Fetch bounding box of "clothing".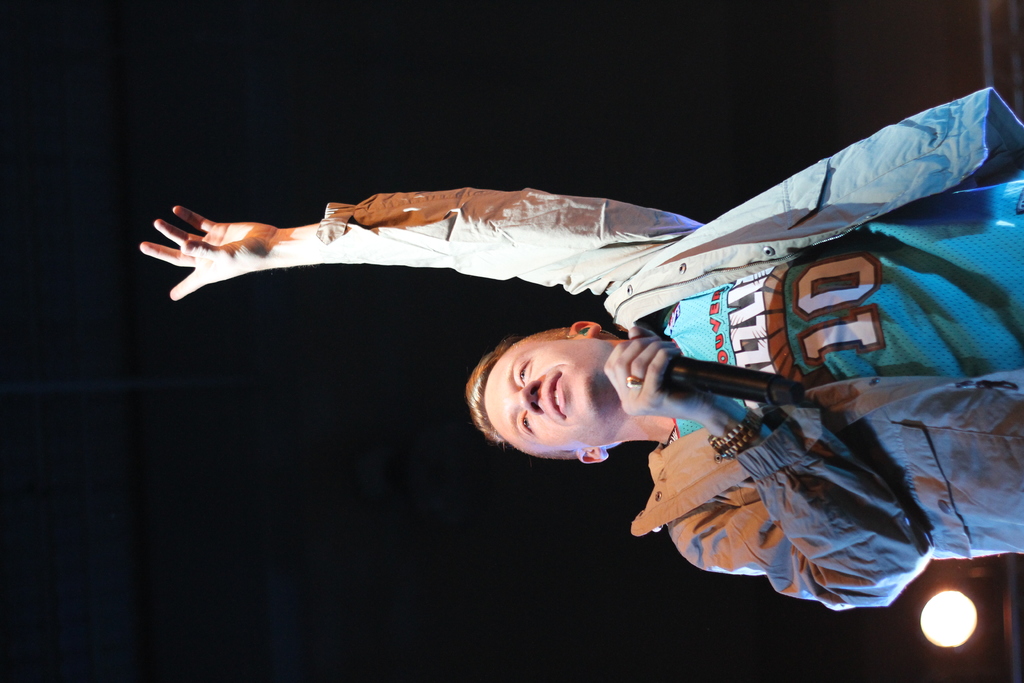
Bbox: crop(319, 211, 1023, 682).
